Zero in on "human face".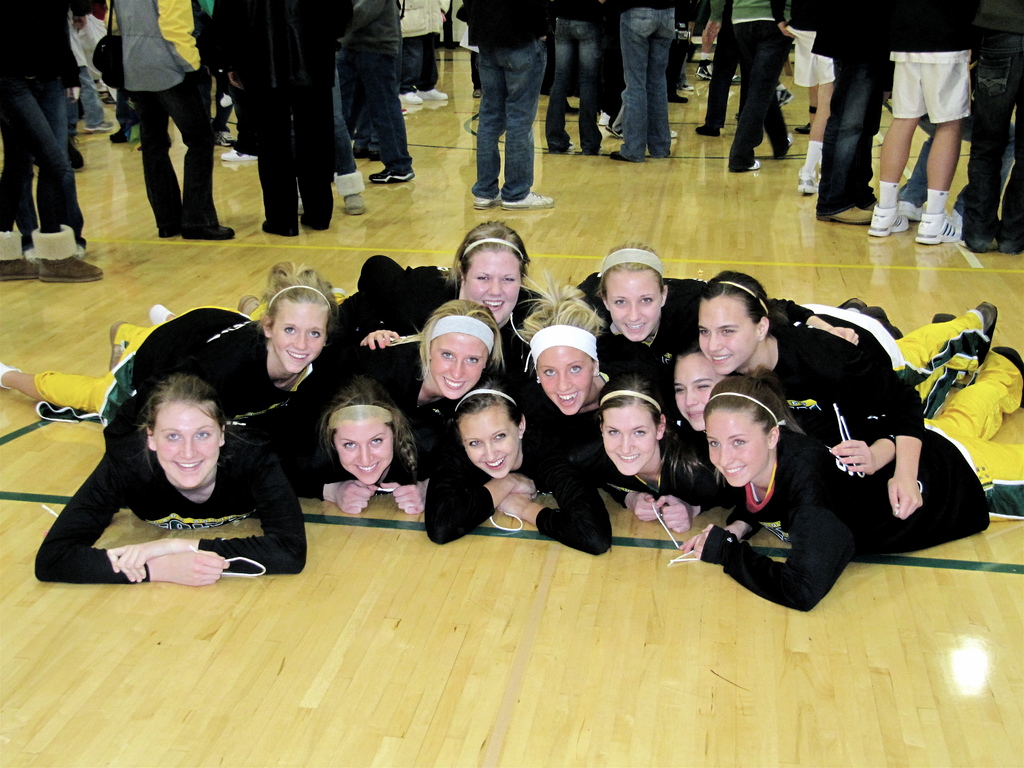
Zeroed in: bbox=(268, 301, 327, 373).
